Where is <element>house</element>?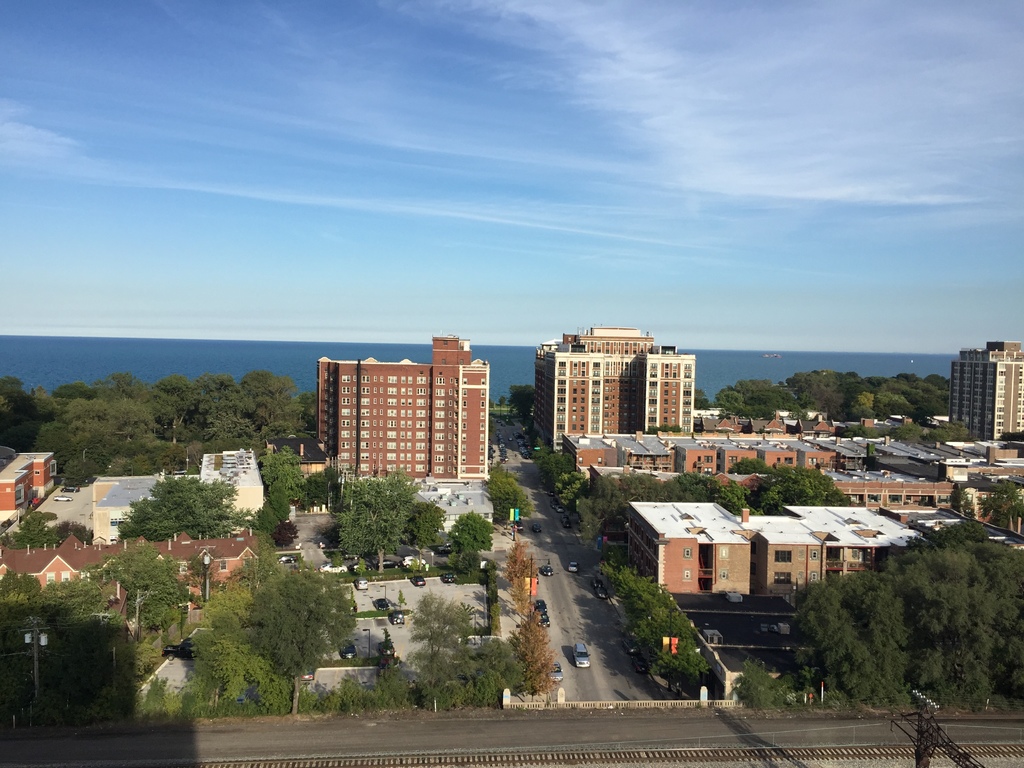
{"x1": 956, "y1": 436, "x2": 994, "y2": 471}.
